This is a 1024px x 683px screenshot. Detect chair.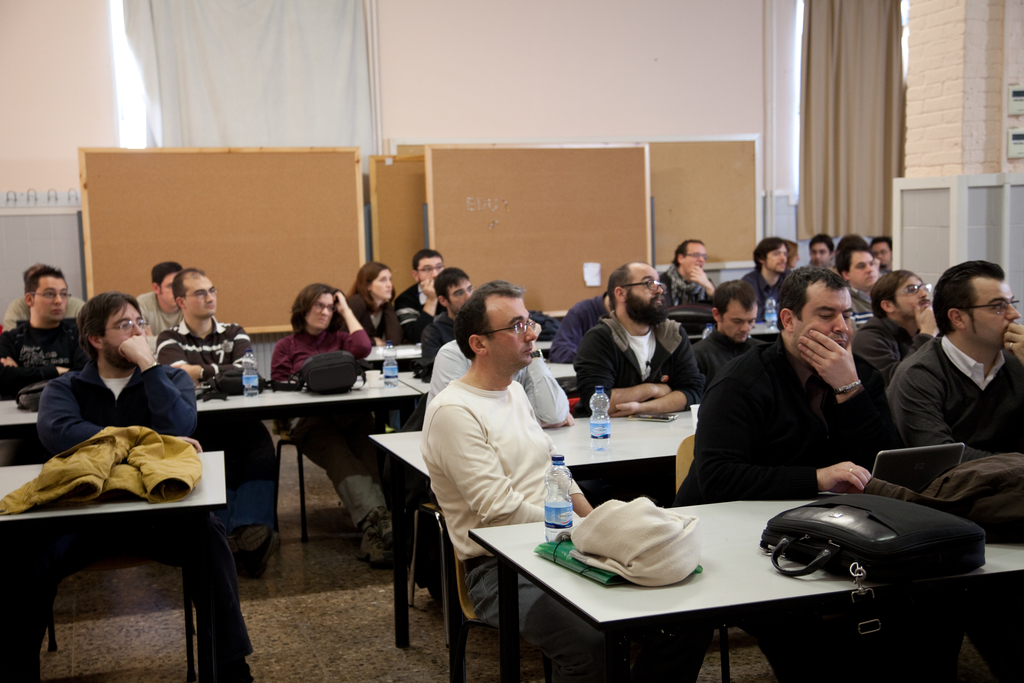
bbox=(662, 303, 721, 341).
